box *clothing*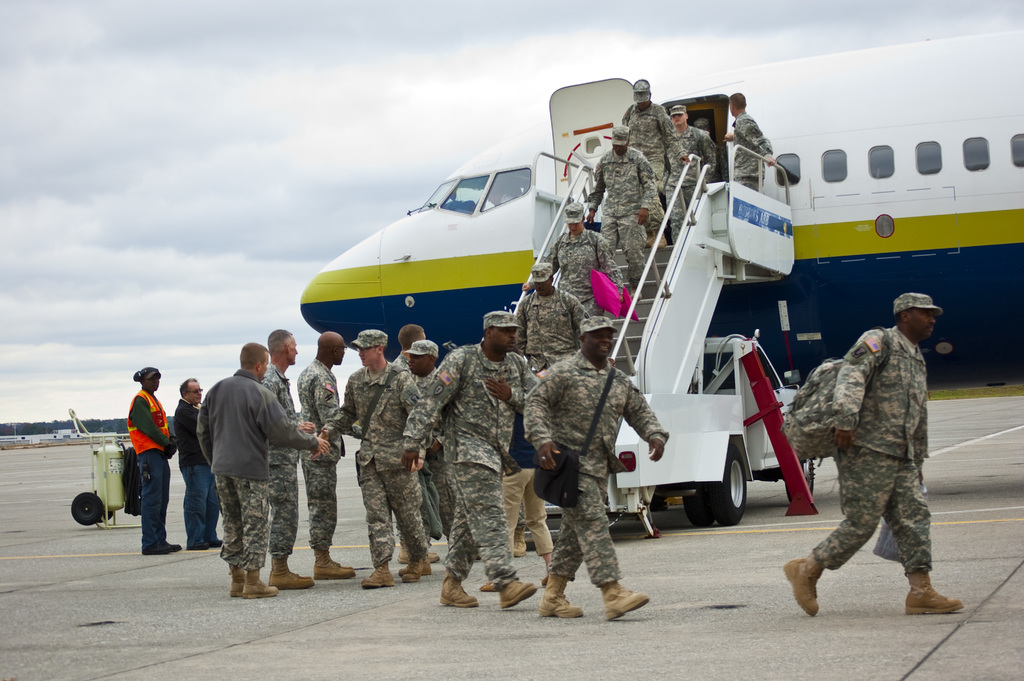
crop(502, 441, 567, 564)
